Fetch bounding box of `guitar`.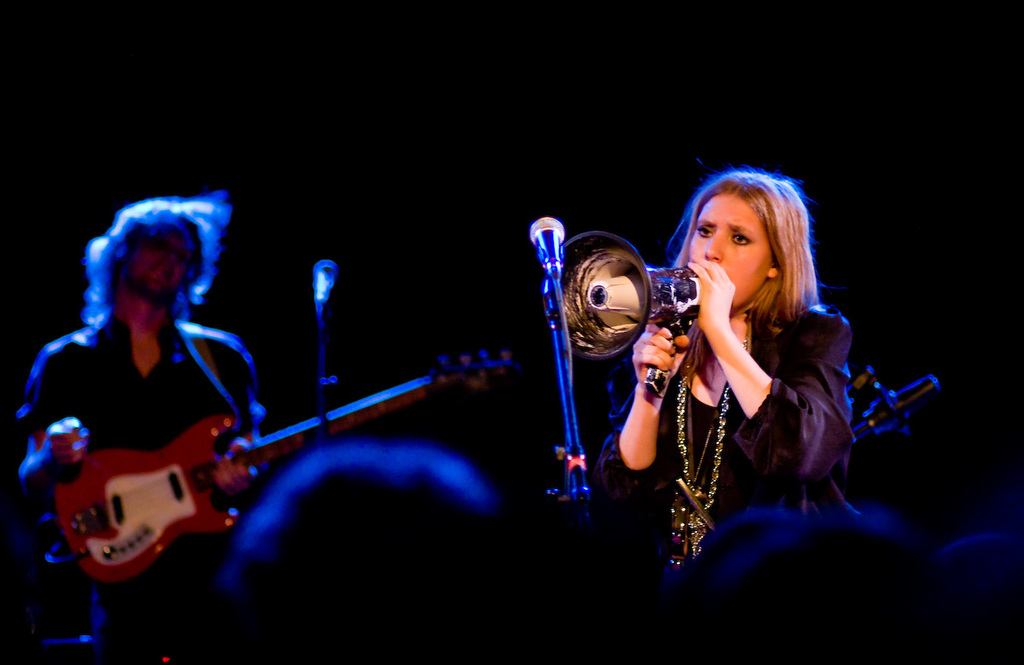
Bbox: [25,374,434,603].
